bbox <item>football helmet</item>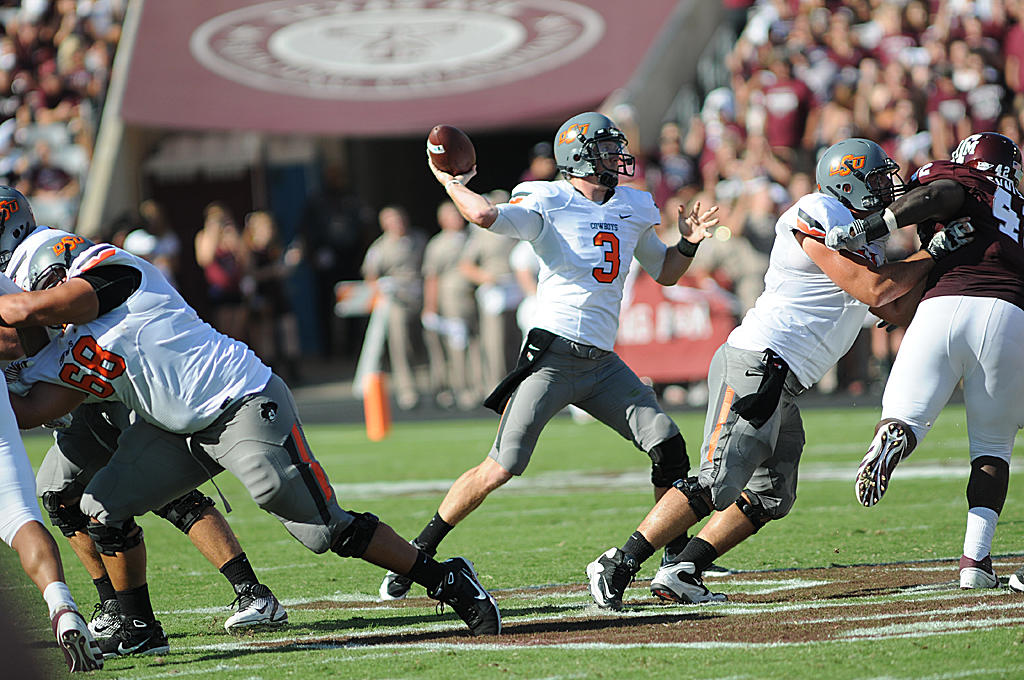
945:132:1022:196
